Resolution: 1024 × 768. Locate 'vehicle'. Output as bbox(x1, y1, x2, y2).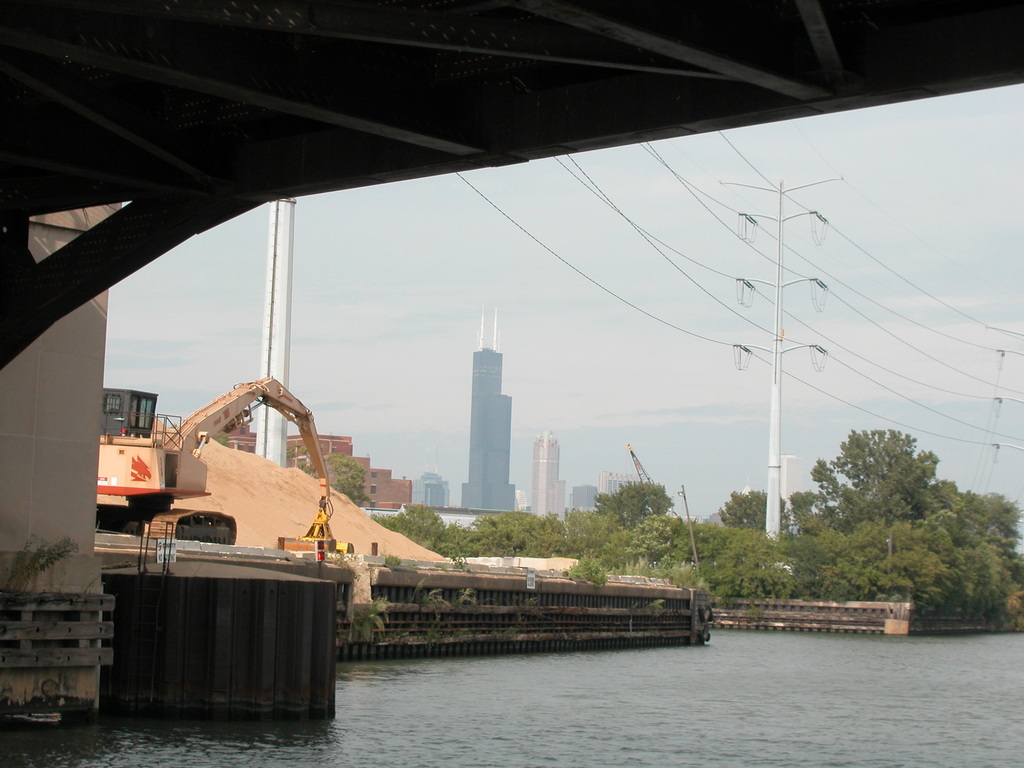
bbox(95, 374, 358, 563).
